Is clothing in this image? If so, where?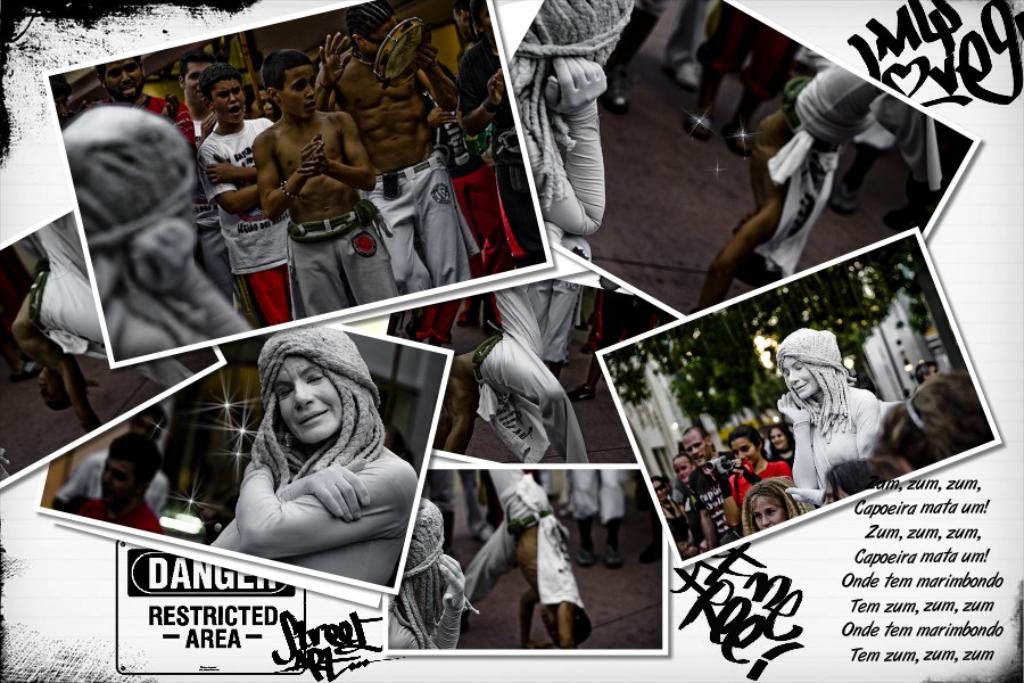
Yes, at (left=188, top=123, right=234, bottom=305).
